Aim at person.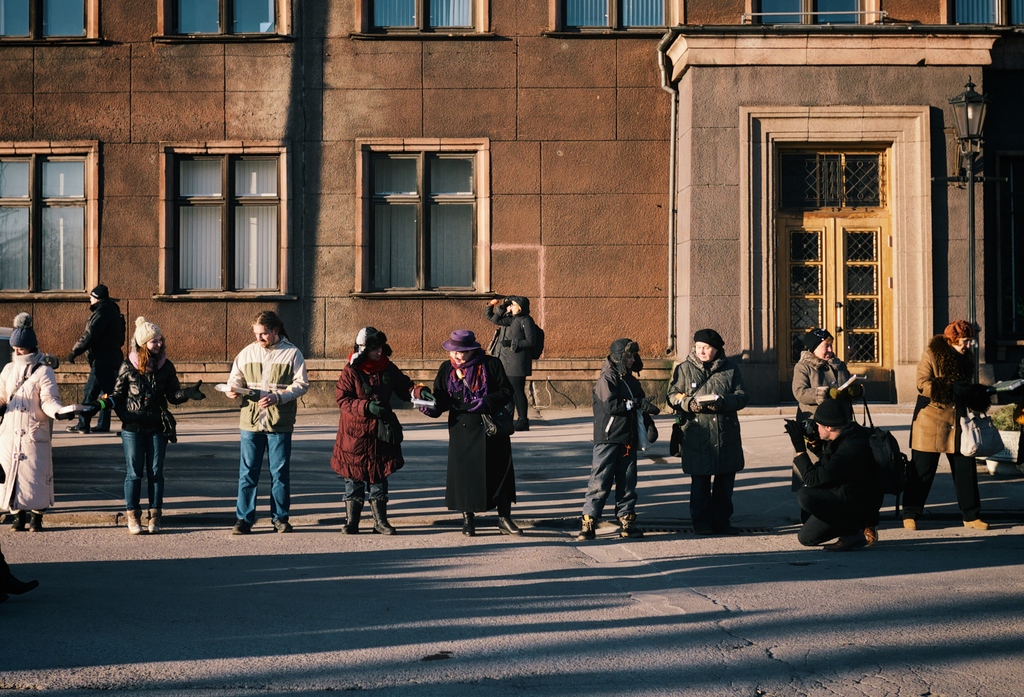
Aimed at [x1=665, y1=321, x2=751, y2=543].
